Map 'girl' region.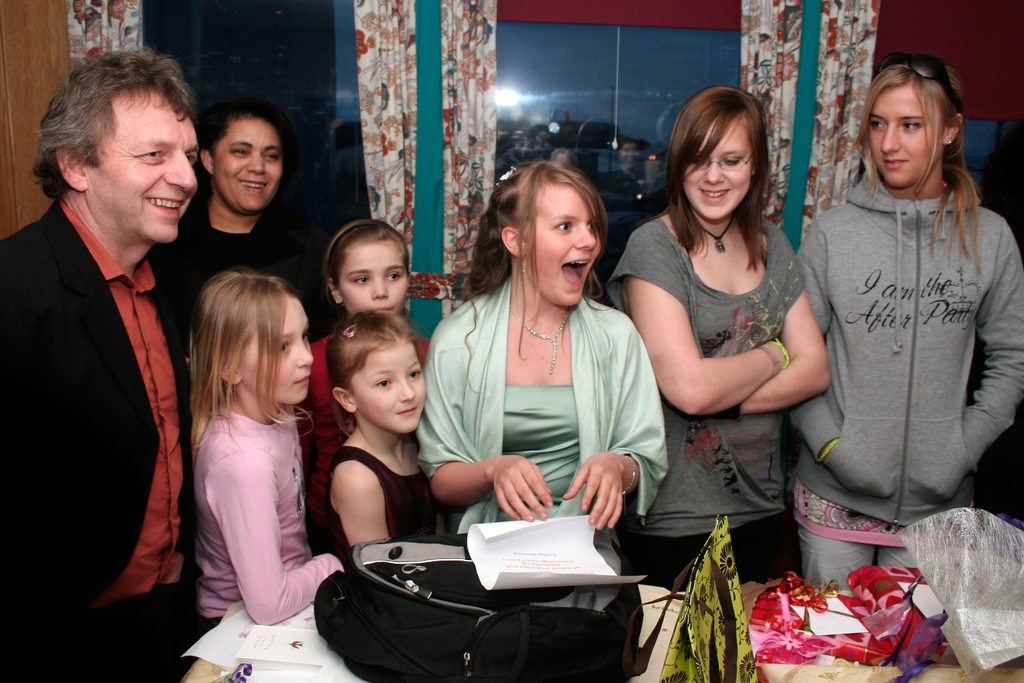
Mapped to pyautogui.locateOnScreen(414, 158, 673, 573).
